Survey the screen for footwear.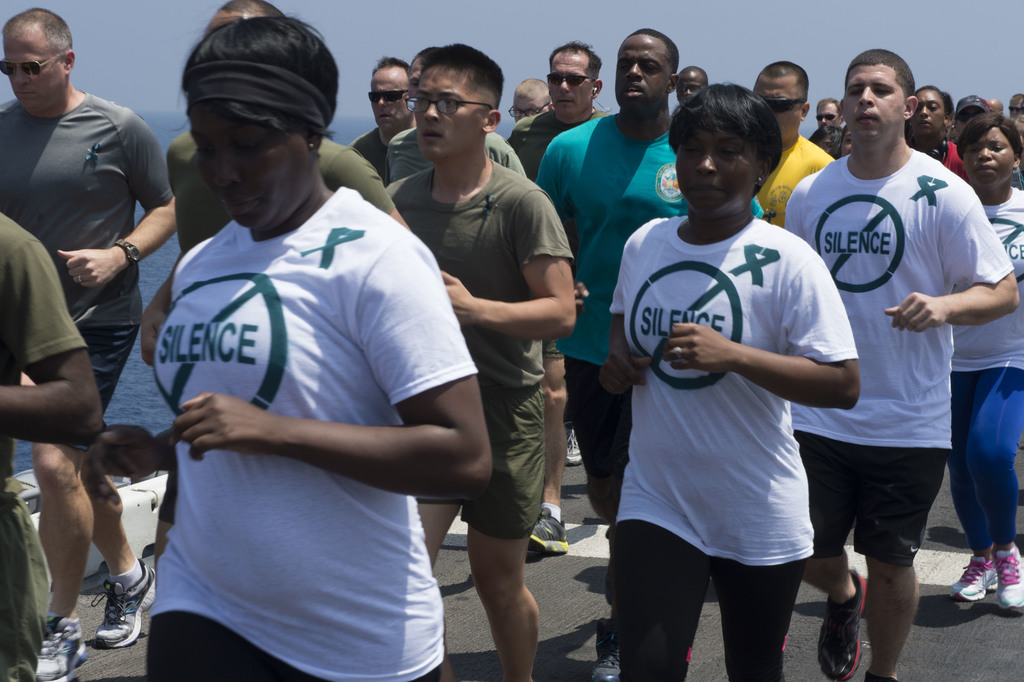
Survey found: crop(812, 565, 867, 681).
